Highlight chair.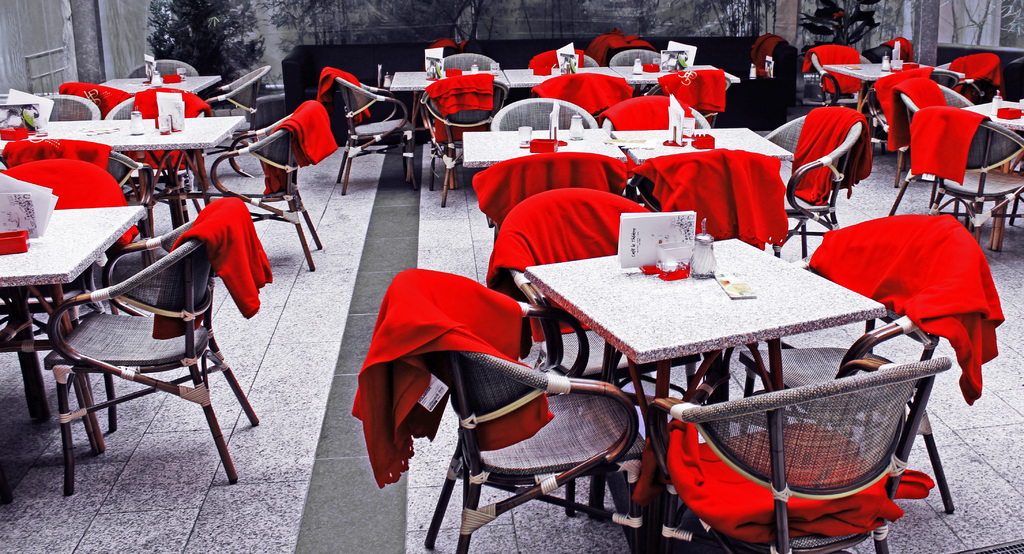
Highlighted region: <region>196, 67, 271, 170</region>.
